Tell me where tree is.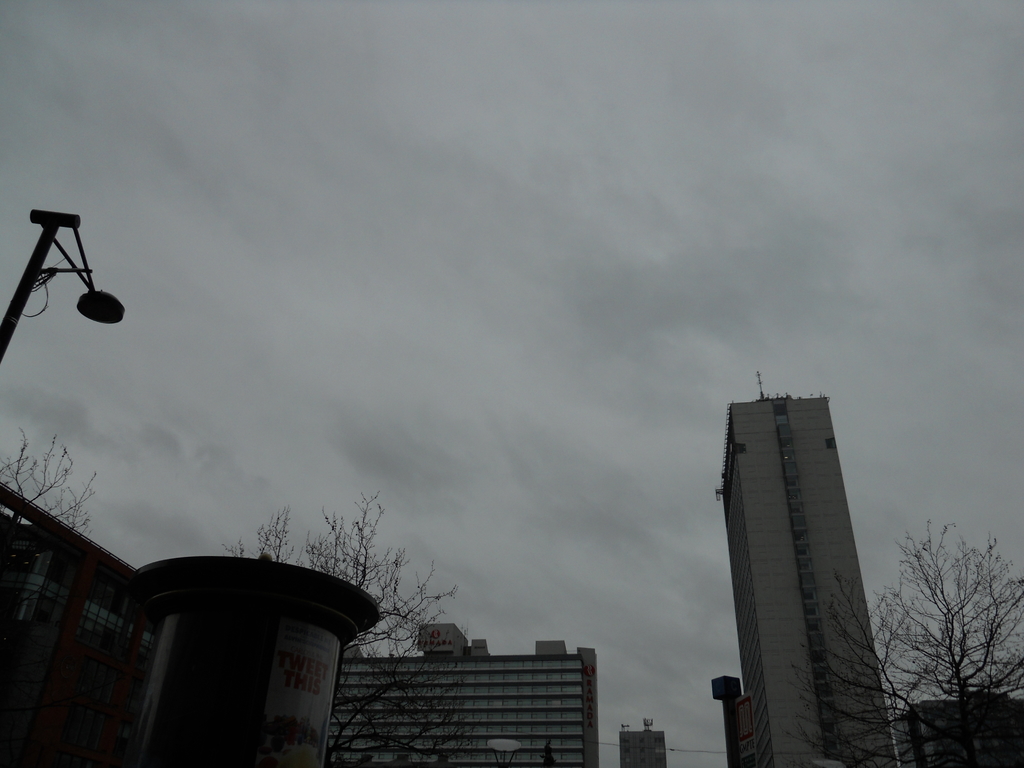
tree is at (0, 426, 96, 609).
